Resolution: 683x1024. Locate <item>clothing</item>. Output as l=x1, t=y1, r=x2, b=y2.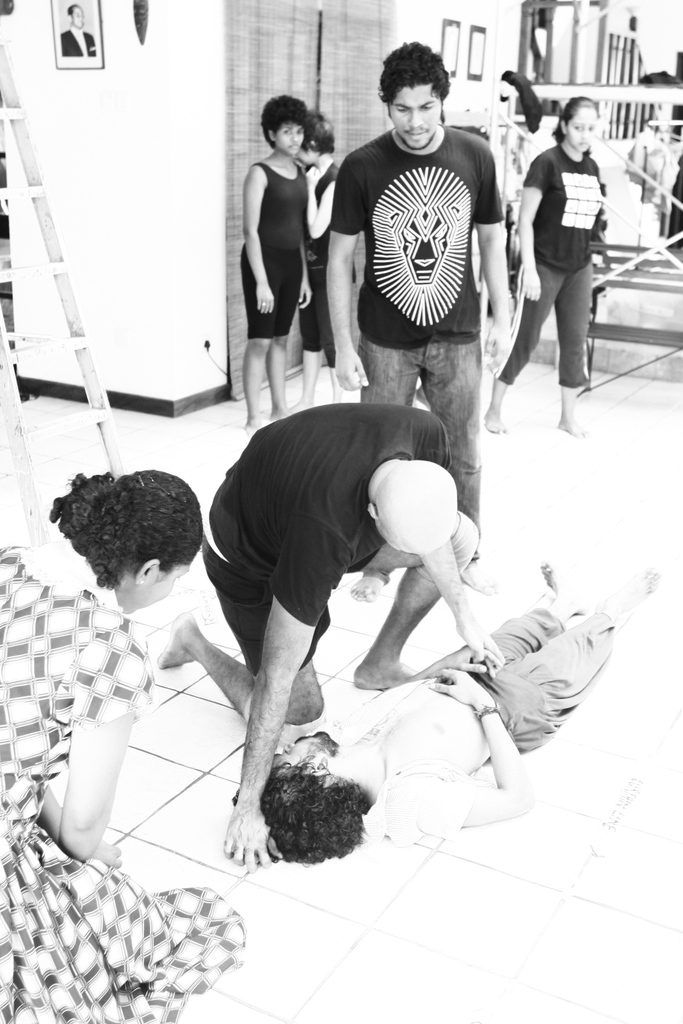
l=332, t=127, r=506, b=547.
